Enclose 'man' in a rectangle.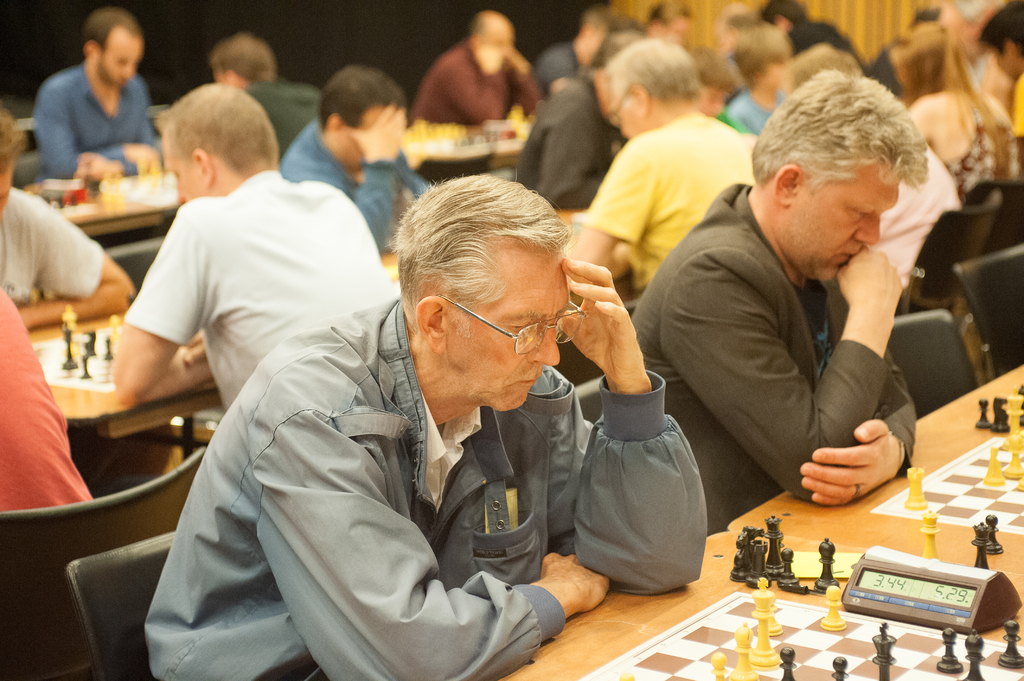
<bbox>758, 0, 867, 71</bbox>.
